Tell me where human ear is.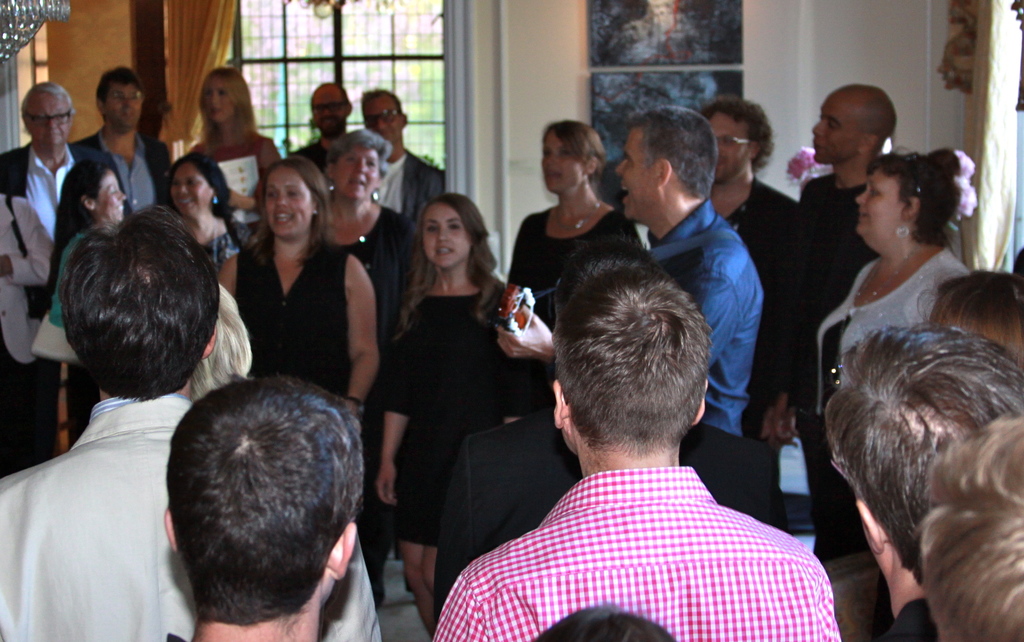
human ear is at bbox=[751, 140, 763, 159].
